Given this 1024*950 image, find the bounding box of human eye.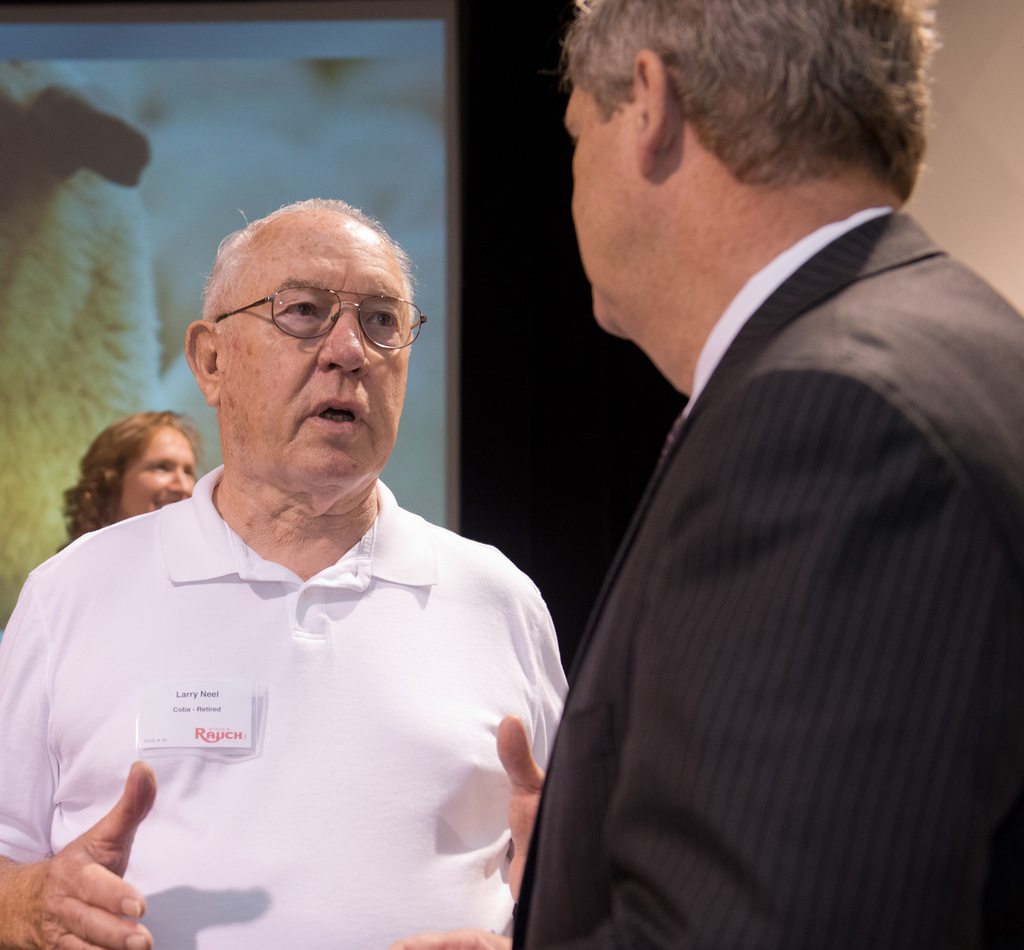
bbox=[361, 307, 401, 332].
